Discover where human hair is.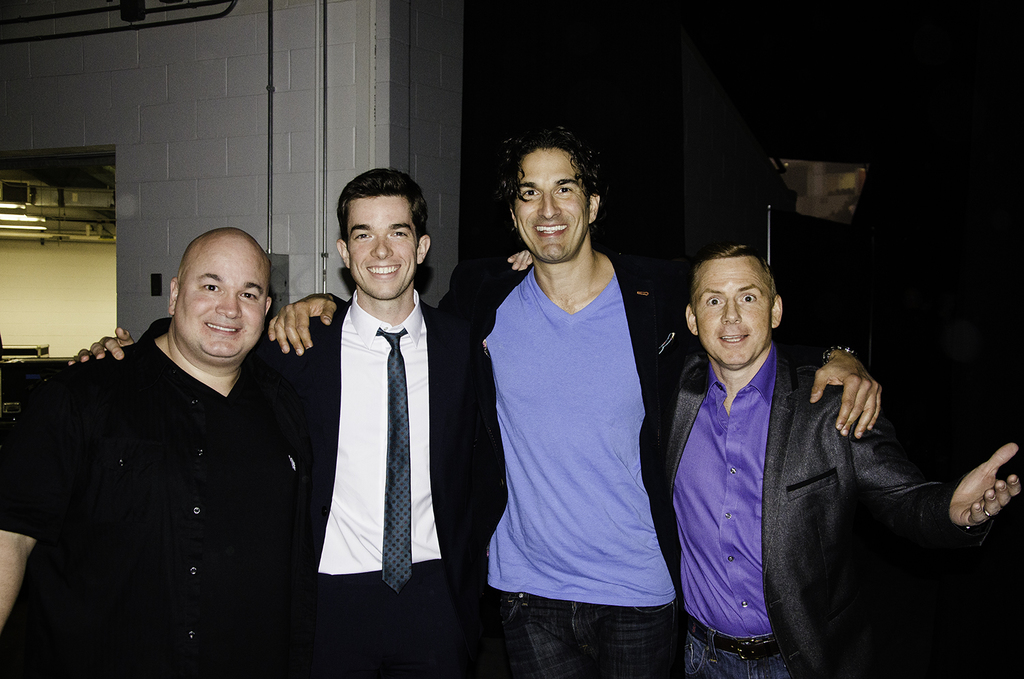
Discovered at bbox=(339, 165, 426, 243).
